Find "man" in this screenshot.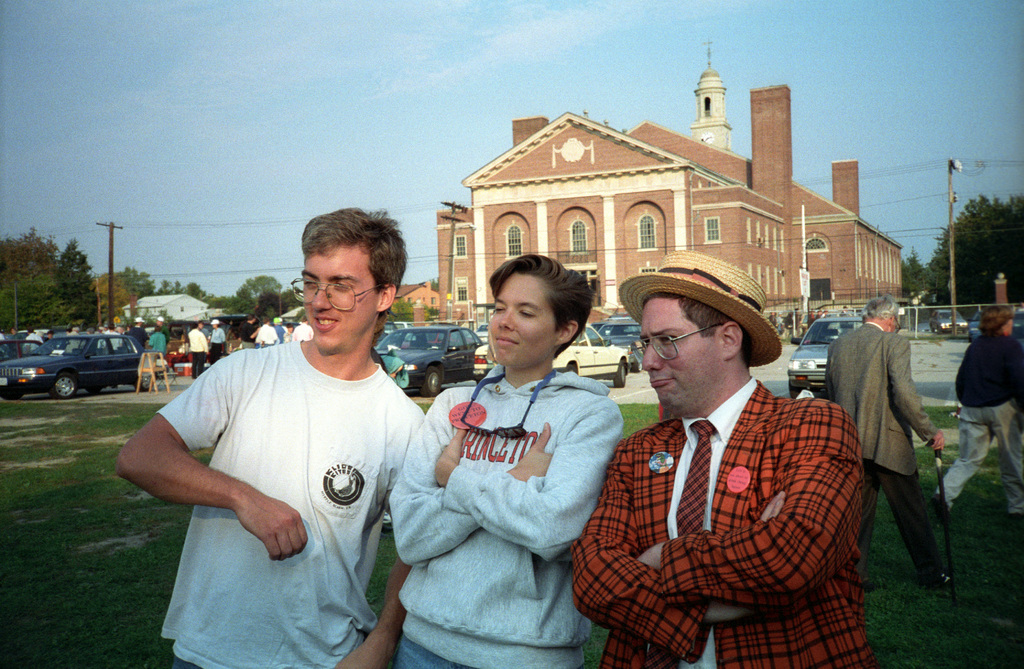
The bounding box for "man" is x1=569 y1=250 x2=875 y2=668.
